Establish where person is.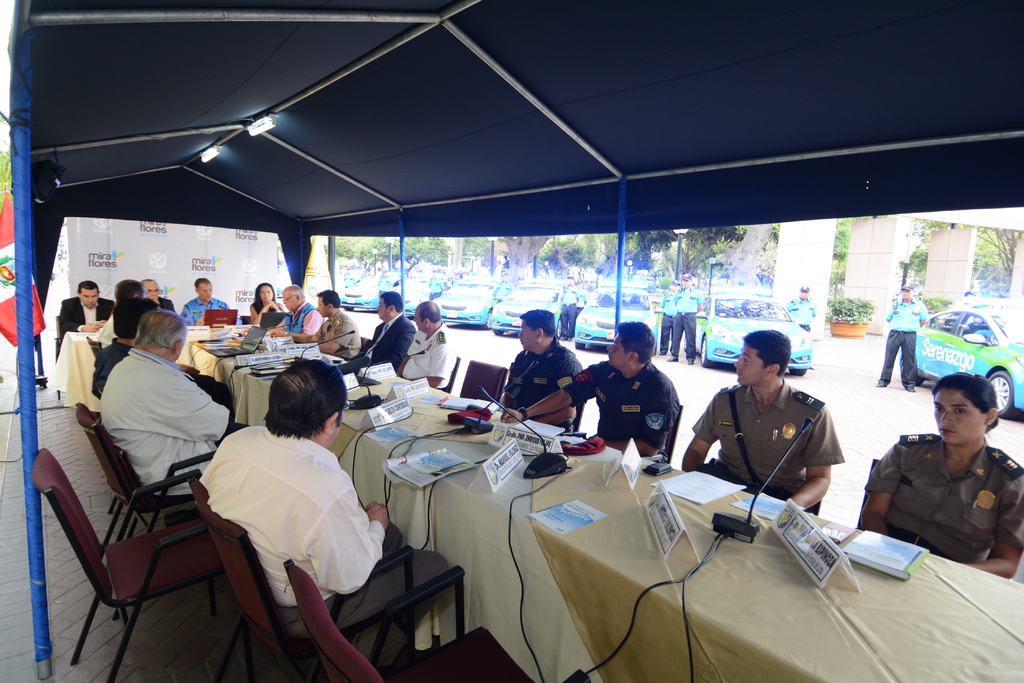
Established at left=92, top=306, right=253, bottom=497.
